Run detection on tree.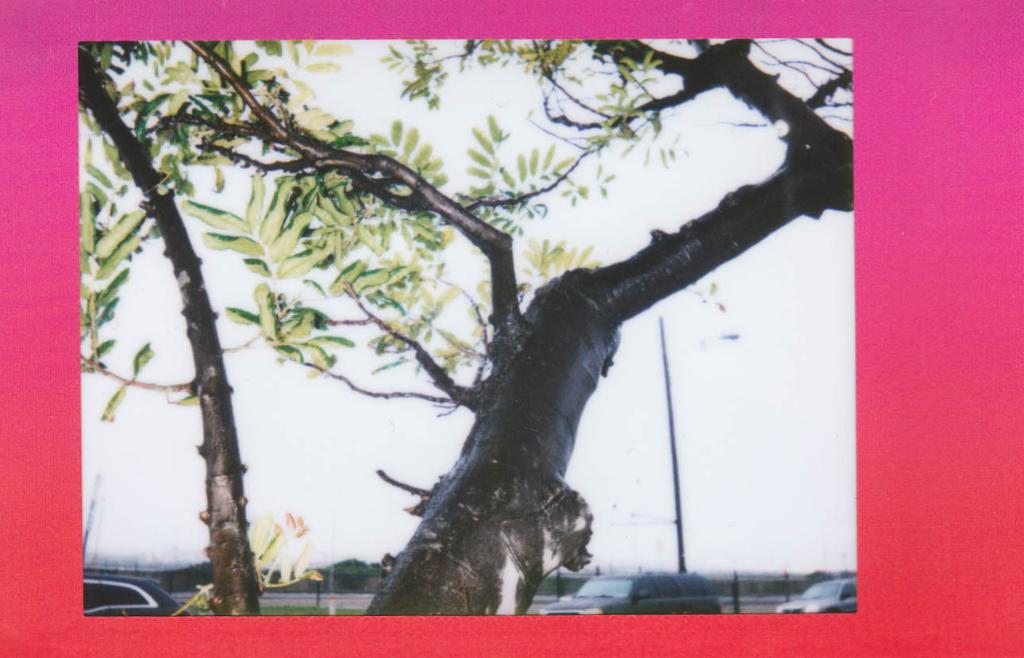
Result: region(44, 21, 928, 597).
